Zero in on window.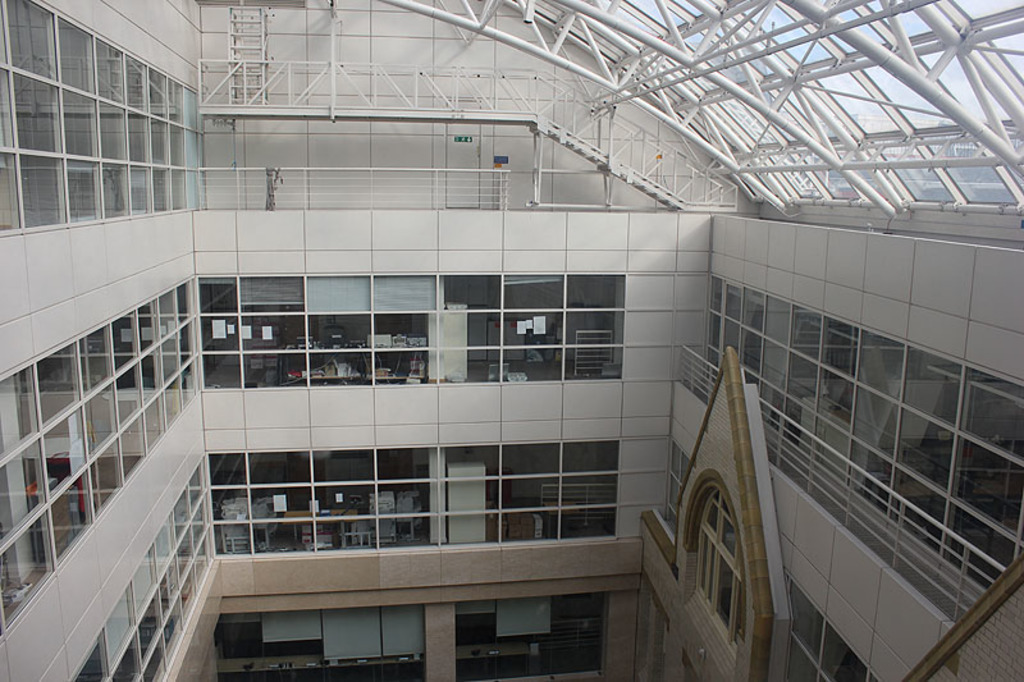
Zeroed in: pyautogui.locateOnScreen(1, 3, 186, 235).
